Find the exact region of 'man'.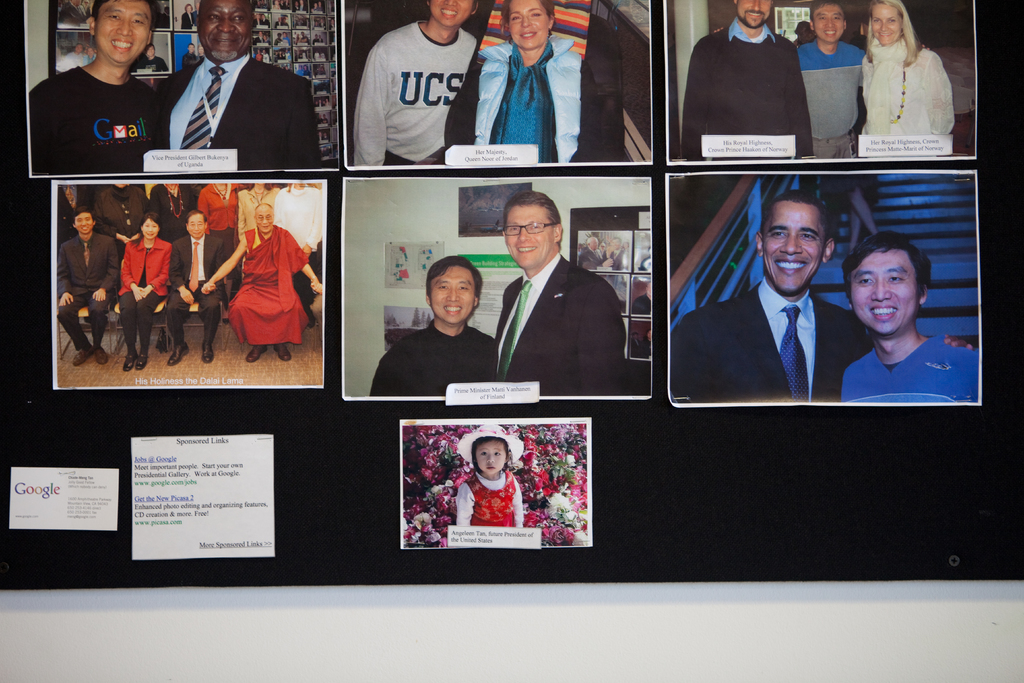
Exact region: (left=837, top=235, right=975, bottom=399).
